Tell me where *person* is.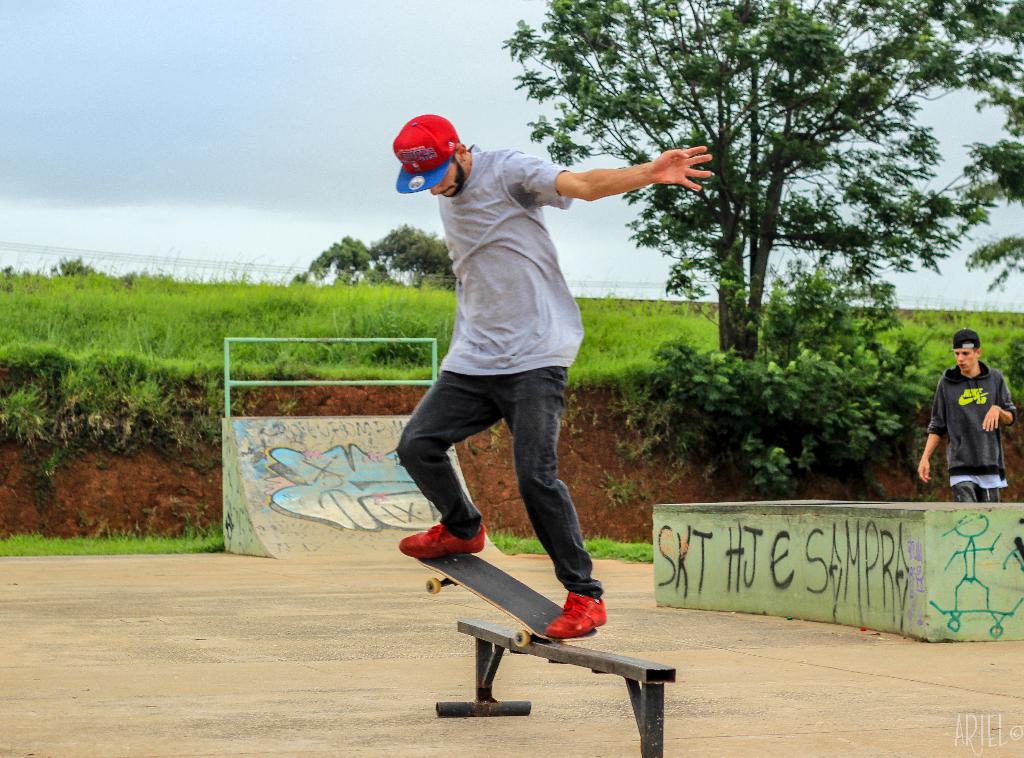
*person* is at Rect(917, 331, 1021, 504).
